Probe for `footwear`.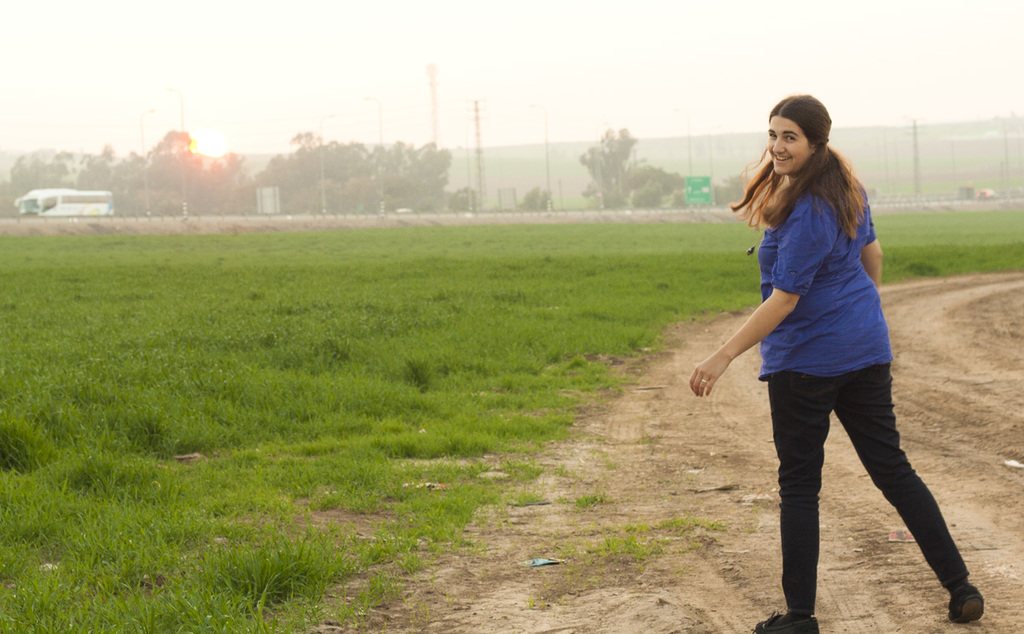
Probe result: <region>948, 579, 985, 623</region>.
